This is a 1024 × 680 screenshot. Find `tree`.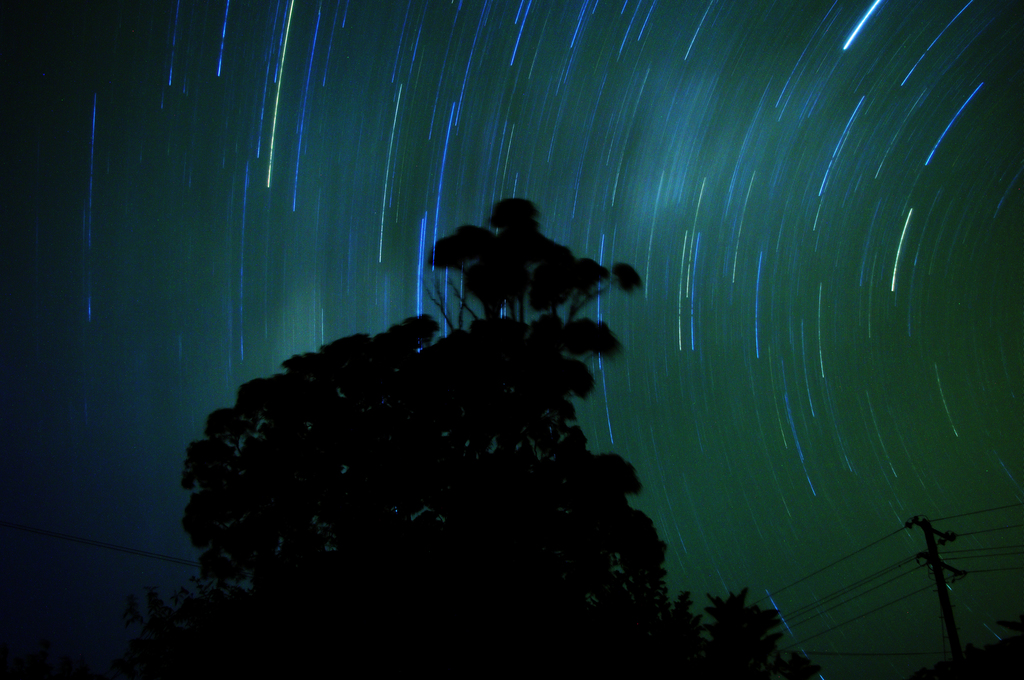
Bounding box: <box>168,241,671,637</box>.
